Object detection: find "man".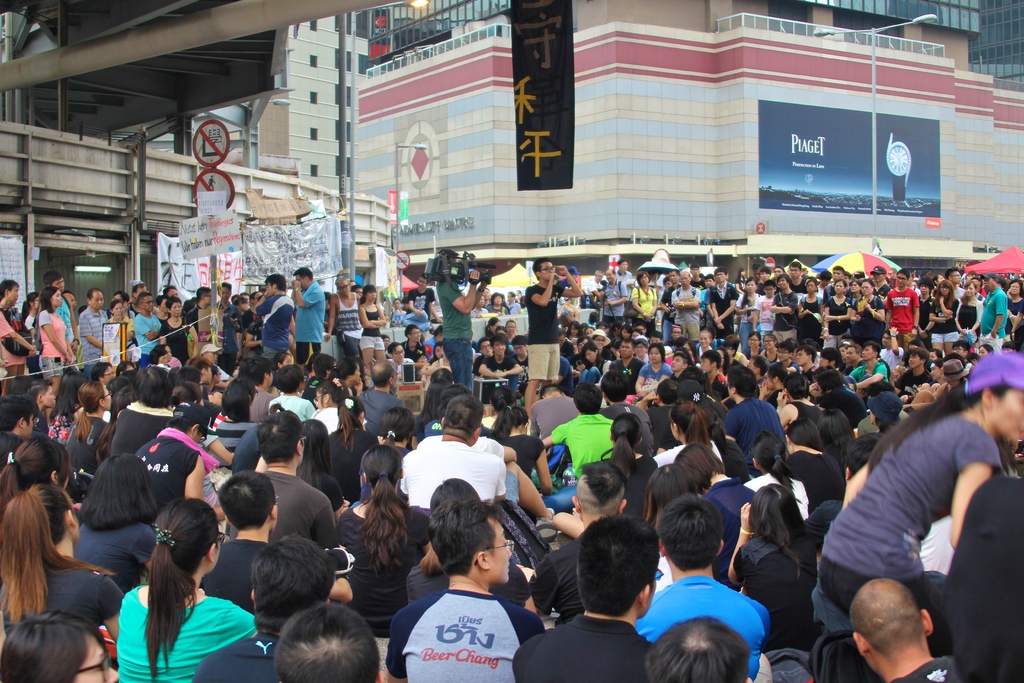
248 274 289 368.
